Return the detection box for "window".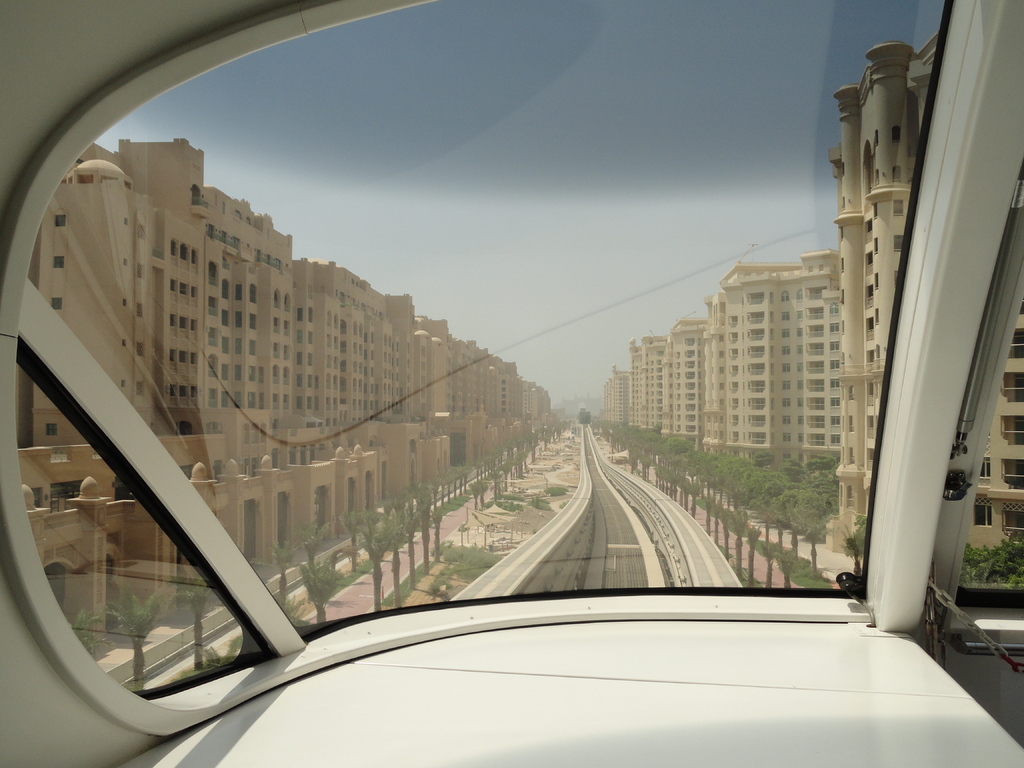
244, 284, 257, 303.
